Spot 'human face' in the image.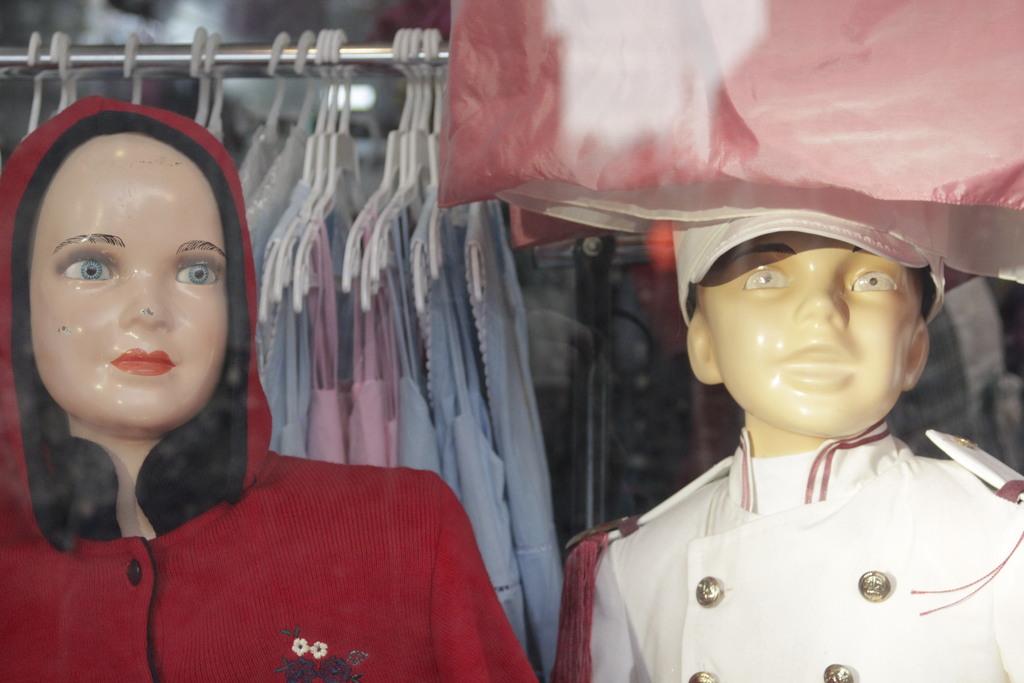
'human face' found at bbox=[689, 222, 927, 441].
